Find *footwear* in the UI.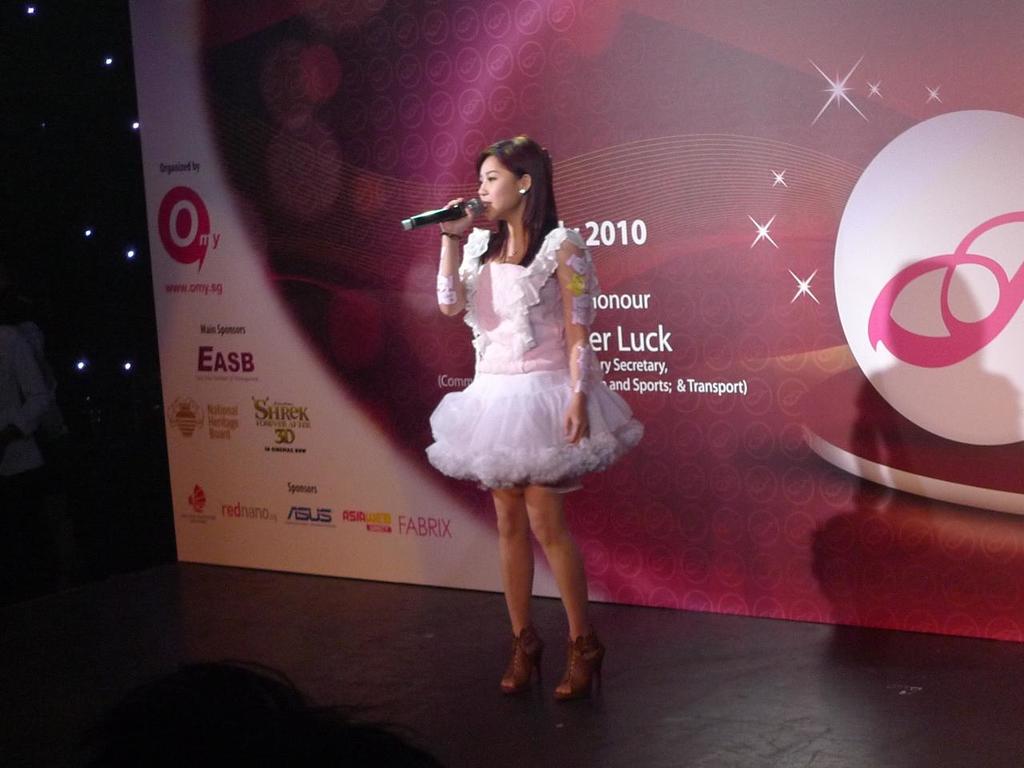
UI element at x1=554 y1=630 x2=602 y2=702.
